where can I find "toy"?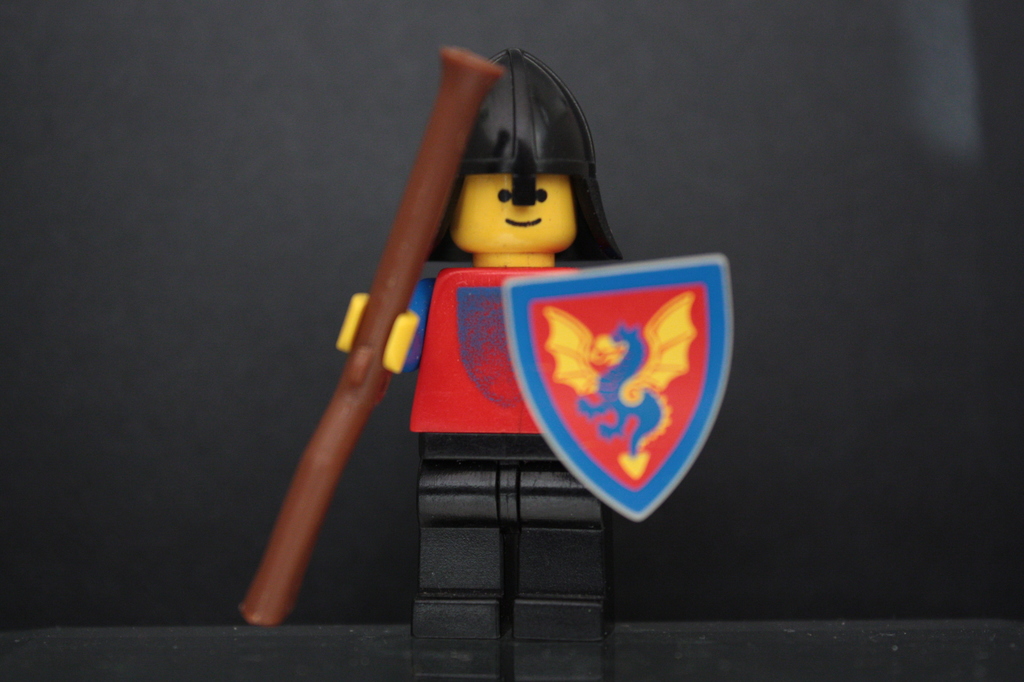
You can find it at rect(241, 45, 736, 644).
